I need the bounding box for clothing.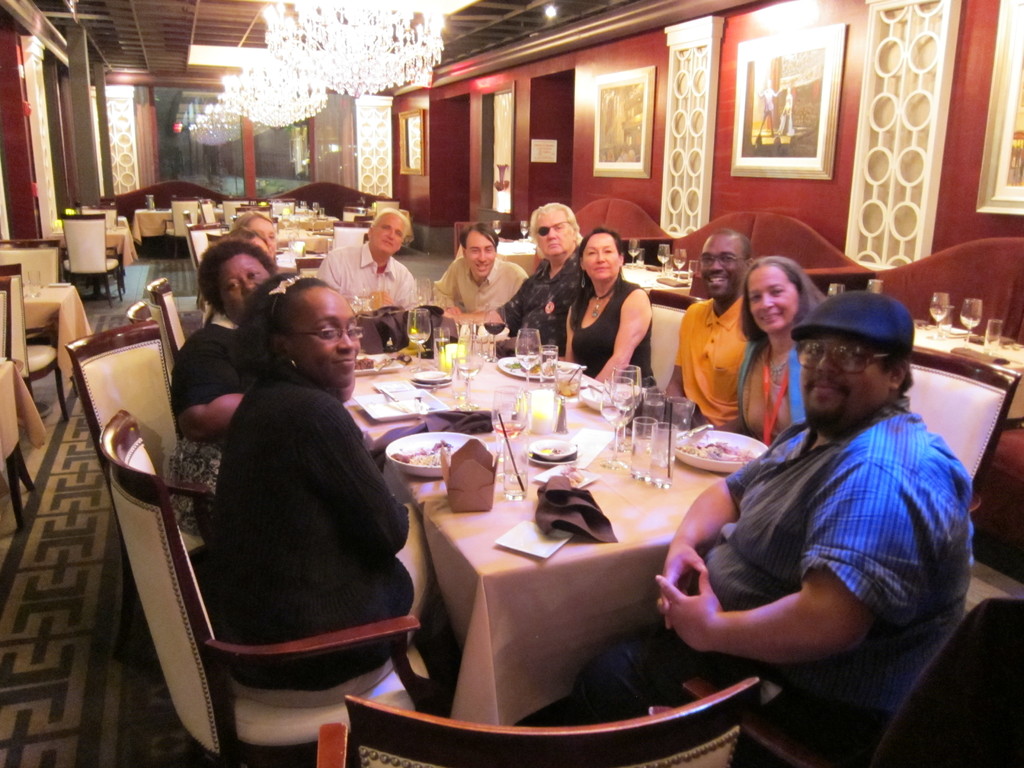
Here it is: x1=129 y1=276 x2=426 y2=735.
